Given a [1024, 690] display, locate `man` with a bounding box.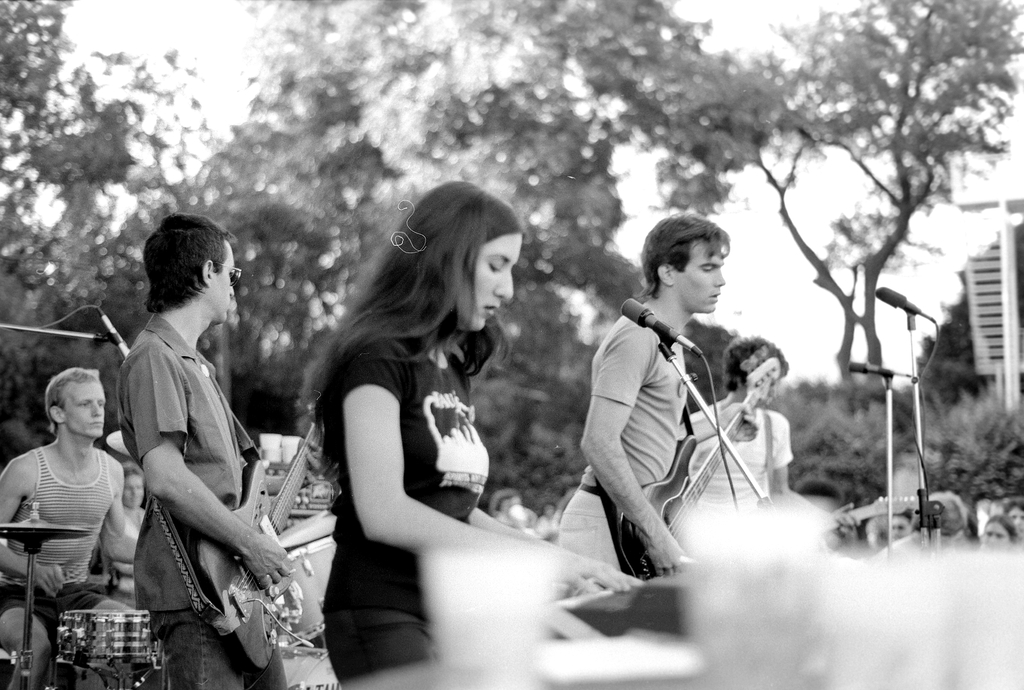
Located: x1=691 y1=335 x2=863 y2=545.
